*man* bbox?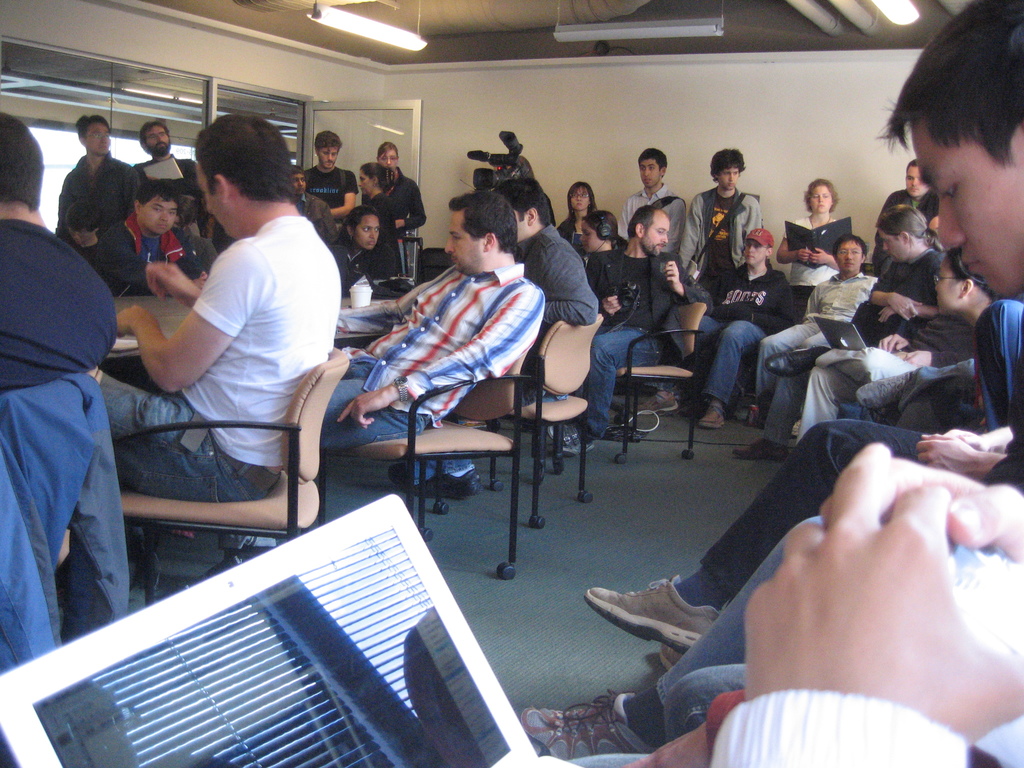
x1=735, y1=194, x2=933, y2=464
